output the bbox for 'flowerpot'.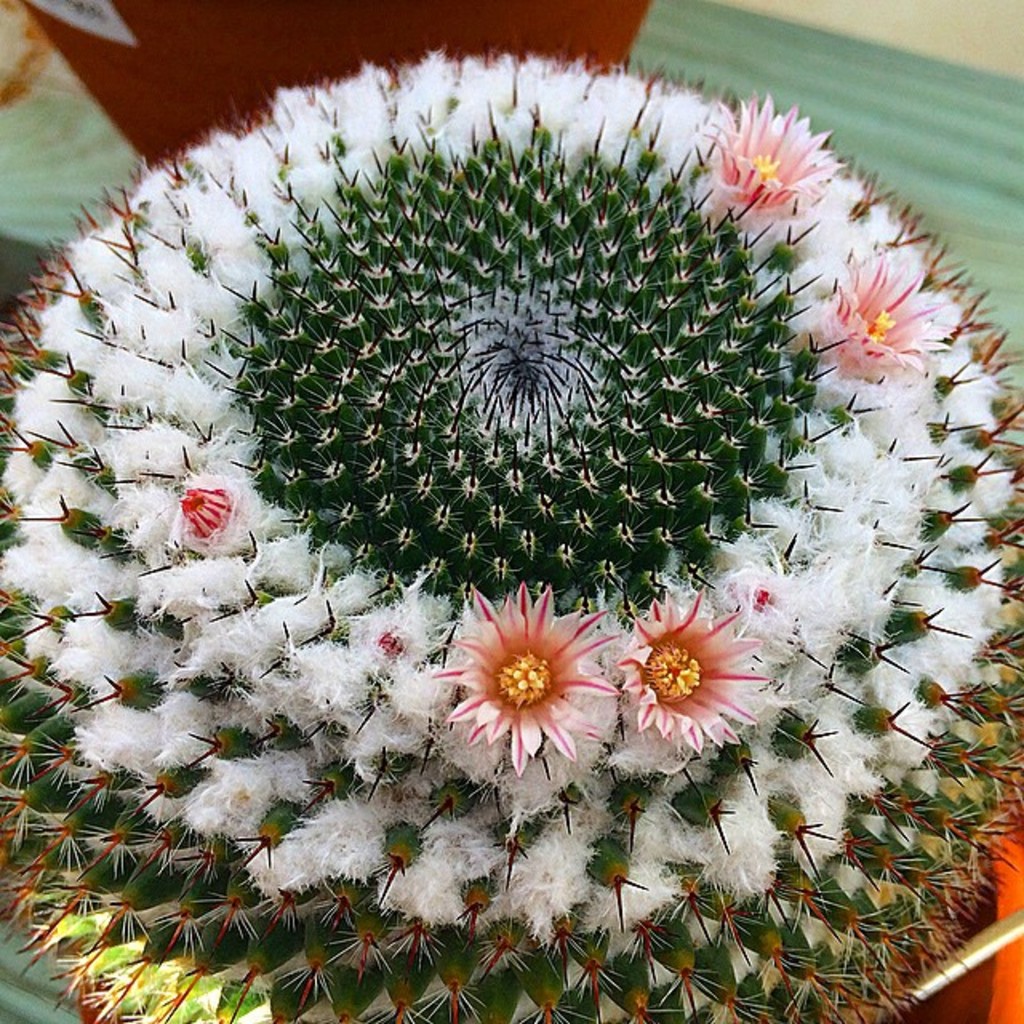
x1=0, y1=952, x2=83, y2=1022.
